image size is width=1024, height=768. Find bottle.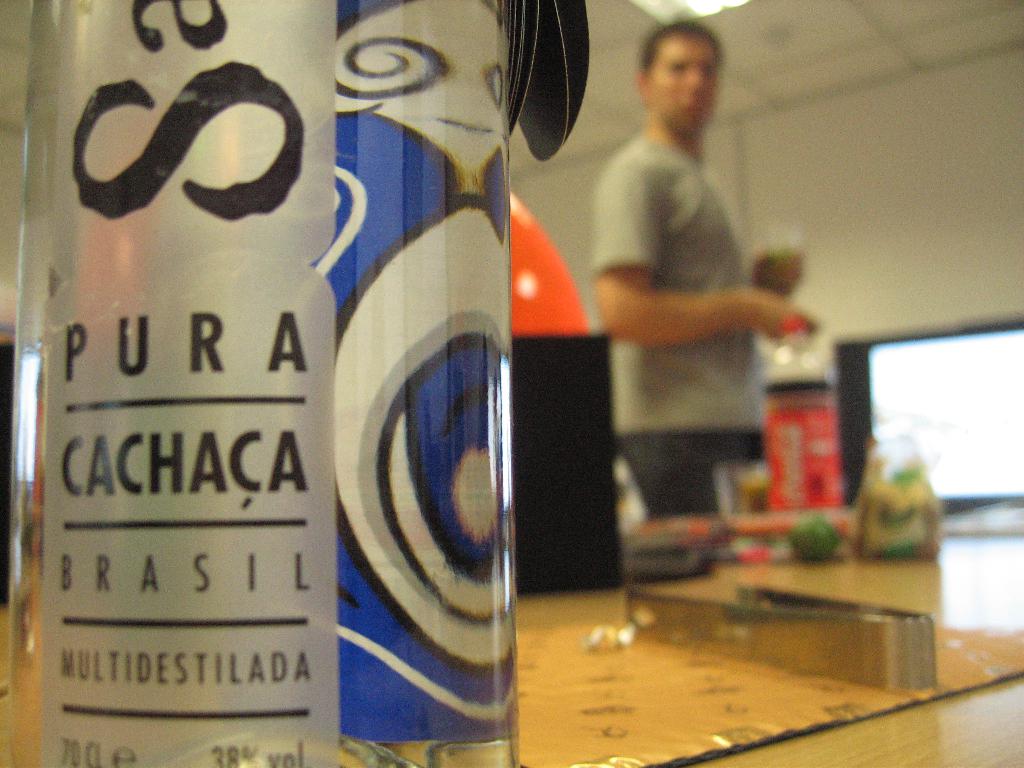
[762, 322, 851, 548].
